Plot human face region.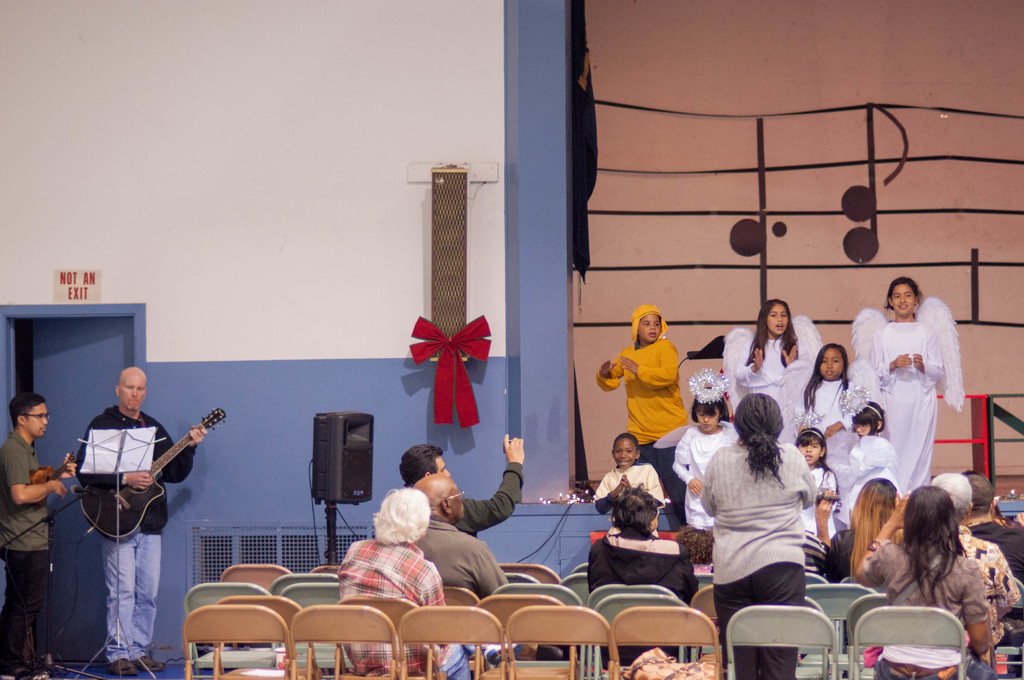
Plotted at 639,312,660,341.
